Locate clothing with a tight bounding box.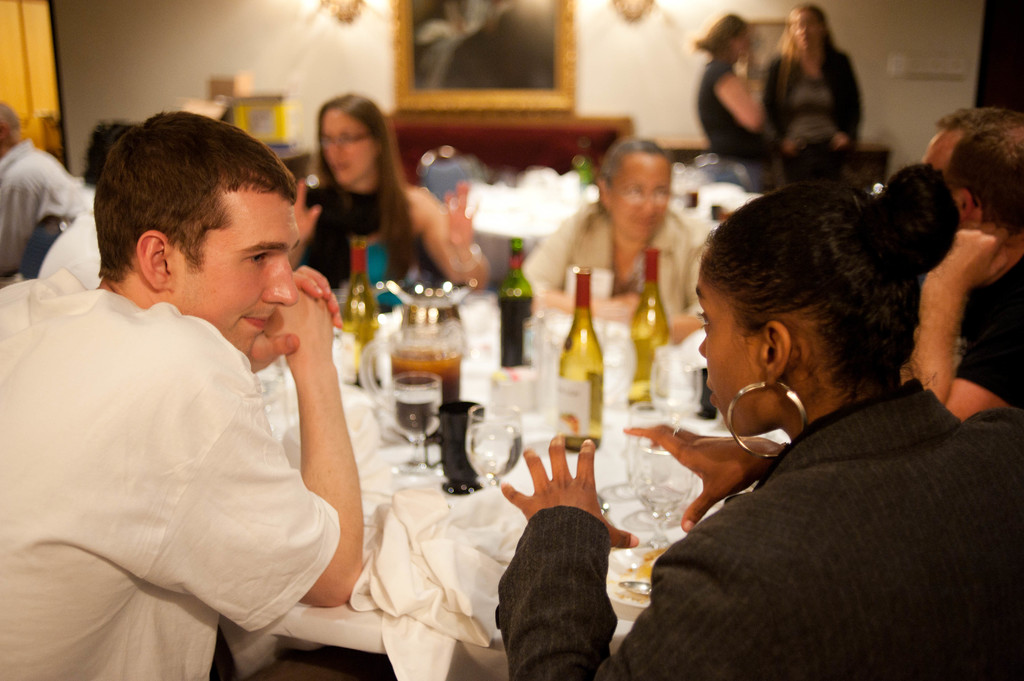
<box>500,380,1023,680</box>.
